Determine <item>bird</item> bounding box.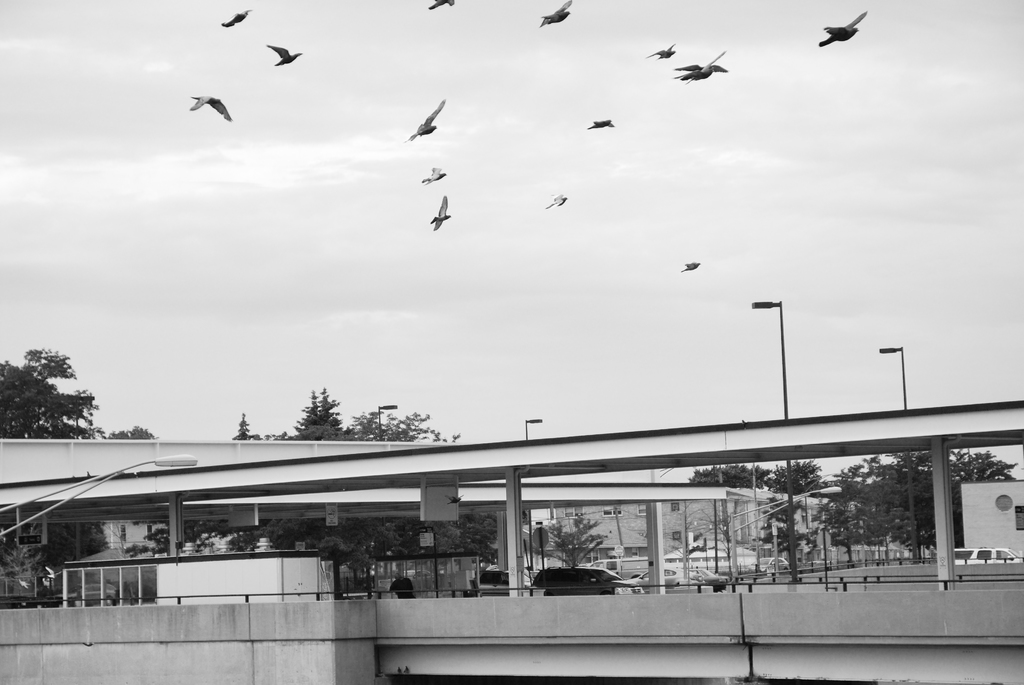
Determined: {"left": 419, "top": 161, "right": 449, "bottom": 181}.
